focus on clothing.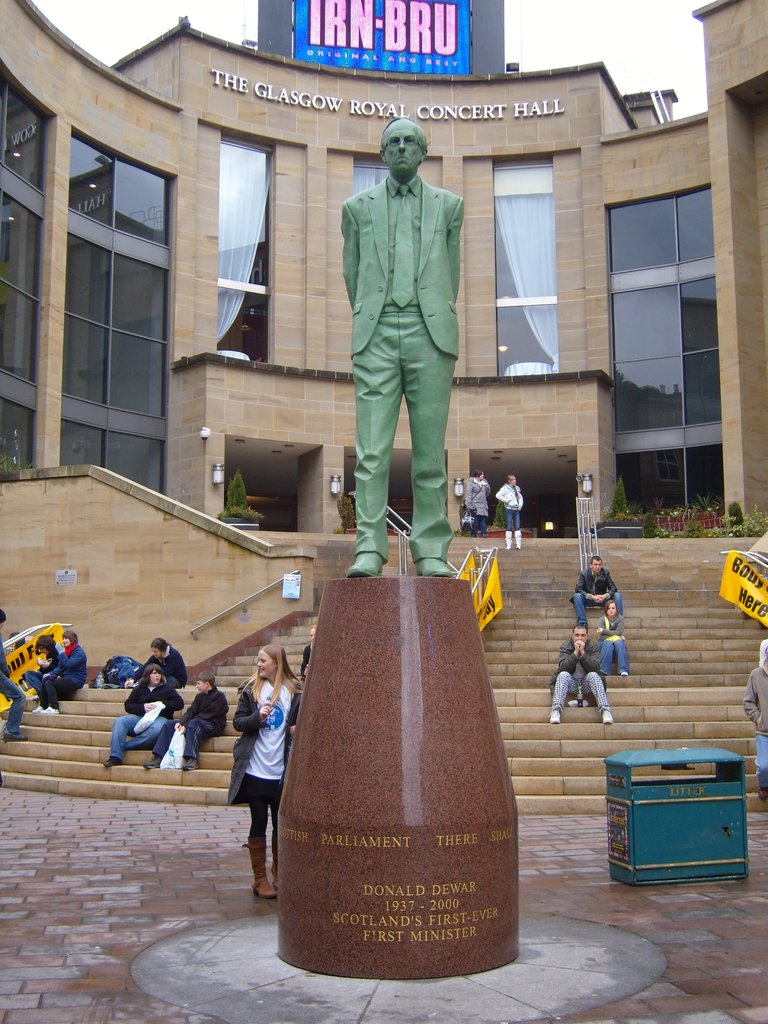
Focused at select_region(593, 614, 630, 664).
